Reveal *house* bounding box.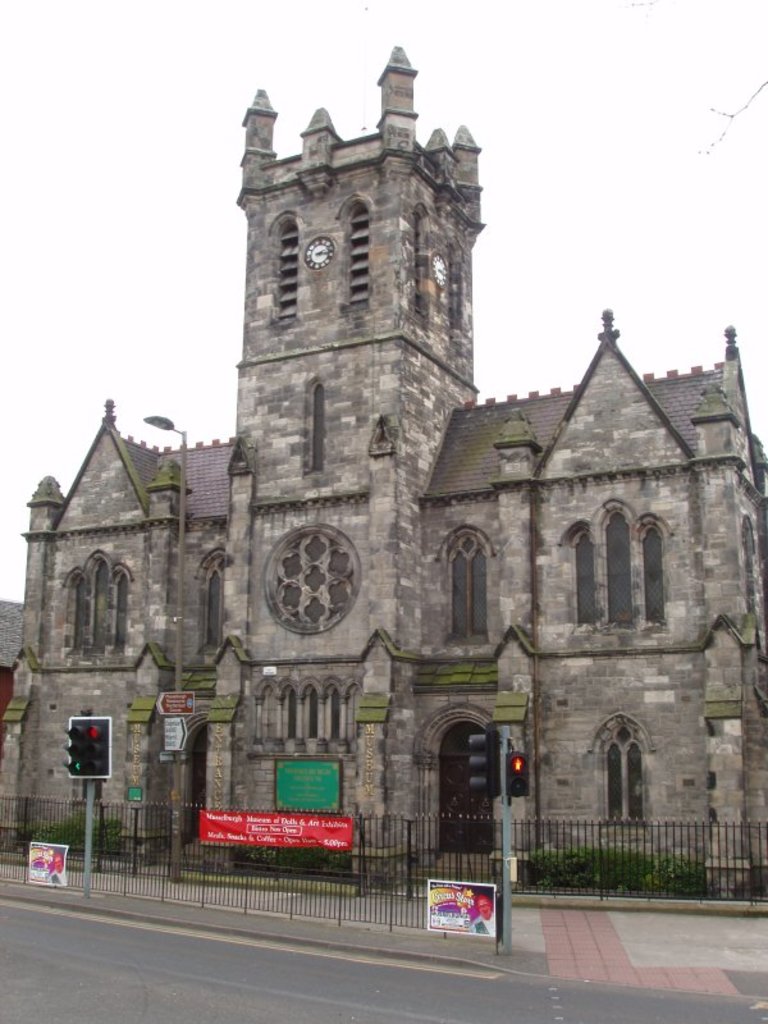
Revealed: Rect(0, 42, 767, 893).
